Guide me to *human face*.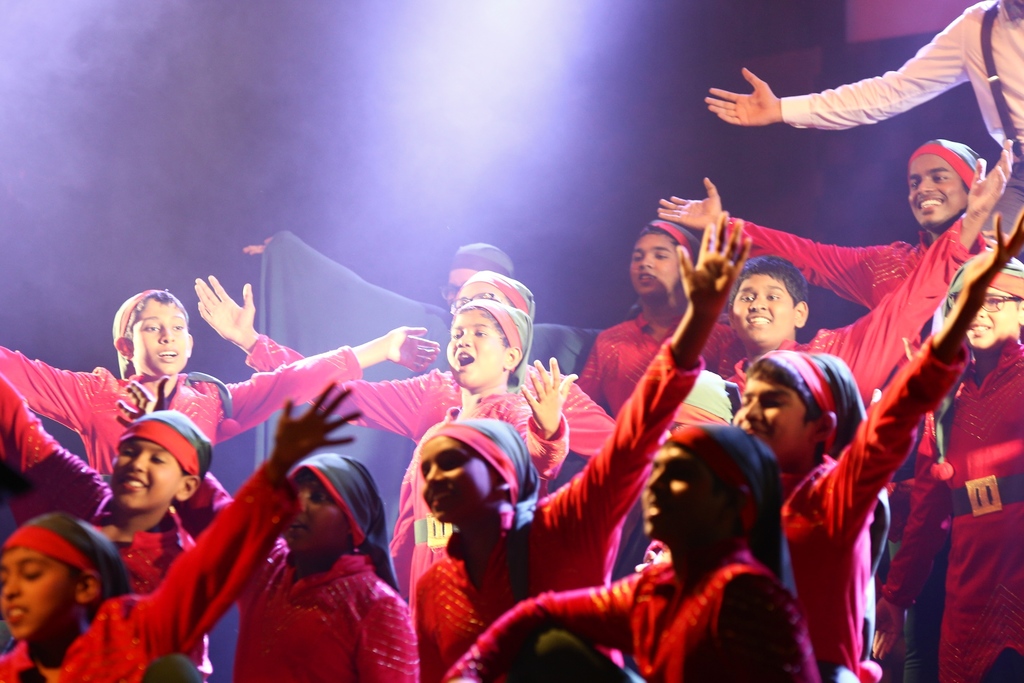
Guidance: detection(446, 263, 470, 304).
